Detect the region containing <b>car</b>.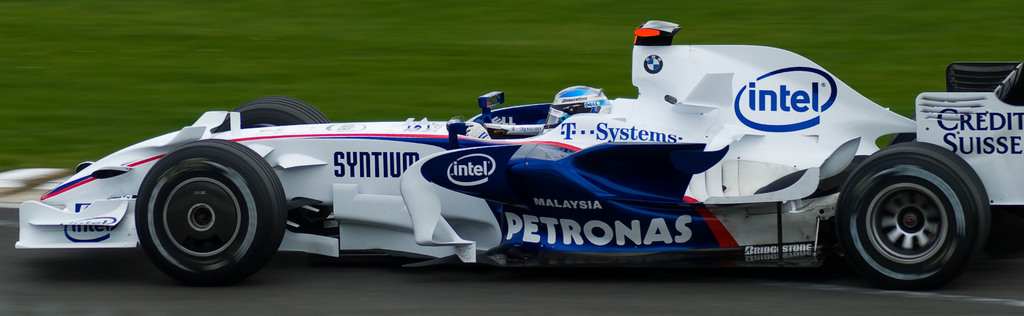
(left=35, top=36, right=1014, bottom=276).
